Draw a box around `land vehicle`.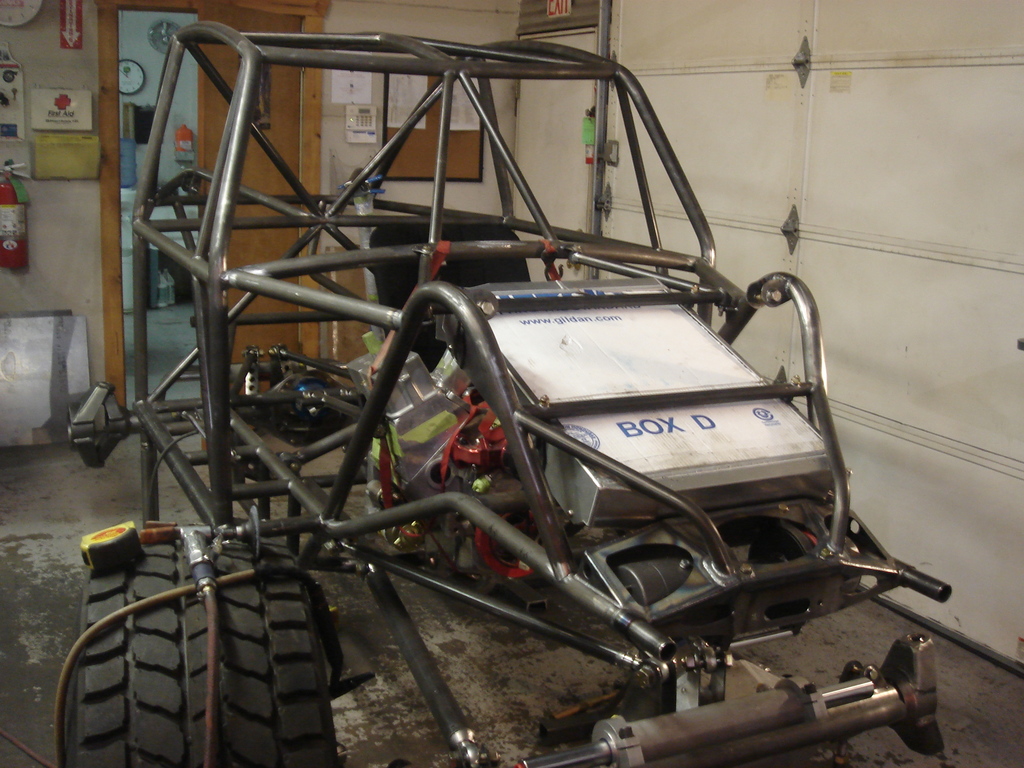
(69,24,952,767).
